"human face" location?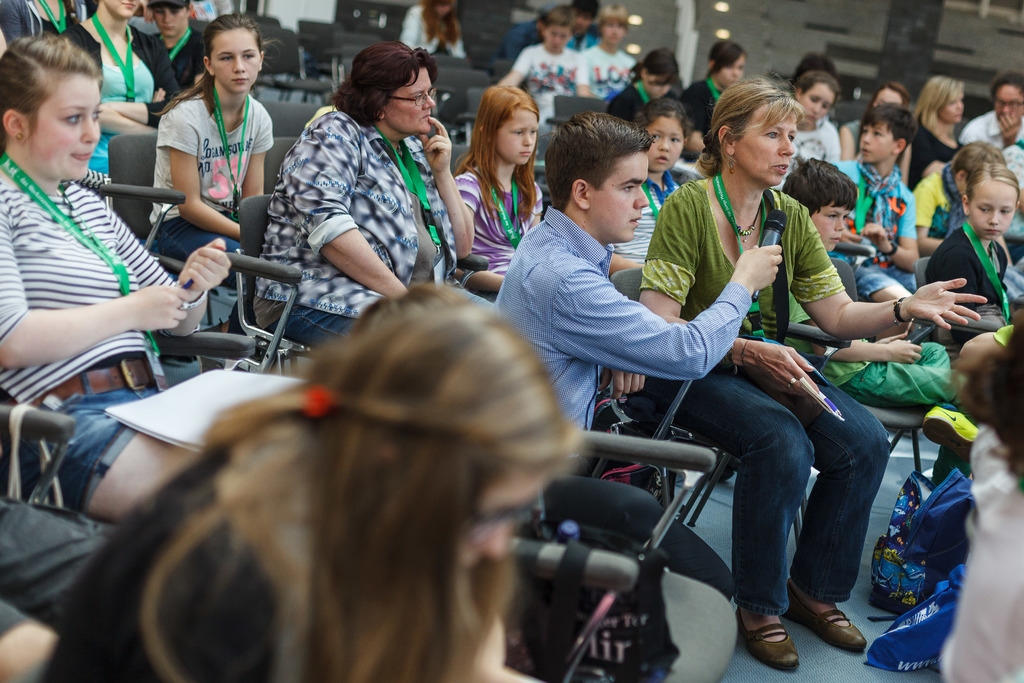
{"left": 796, "top": 79, "right": 837, "bottom": 127}
